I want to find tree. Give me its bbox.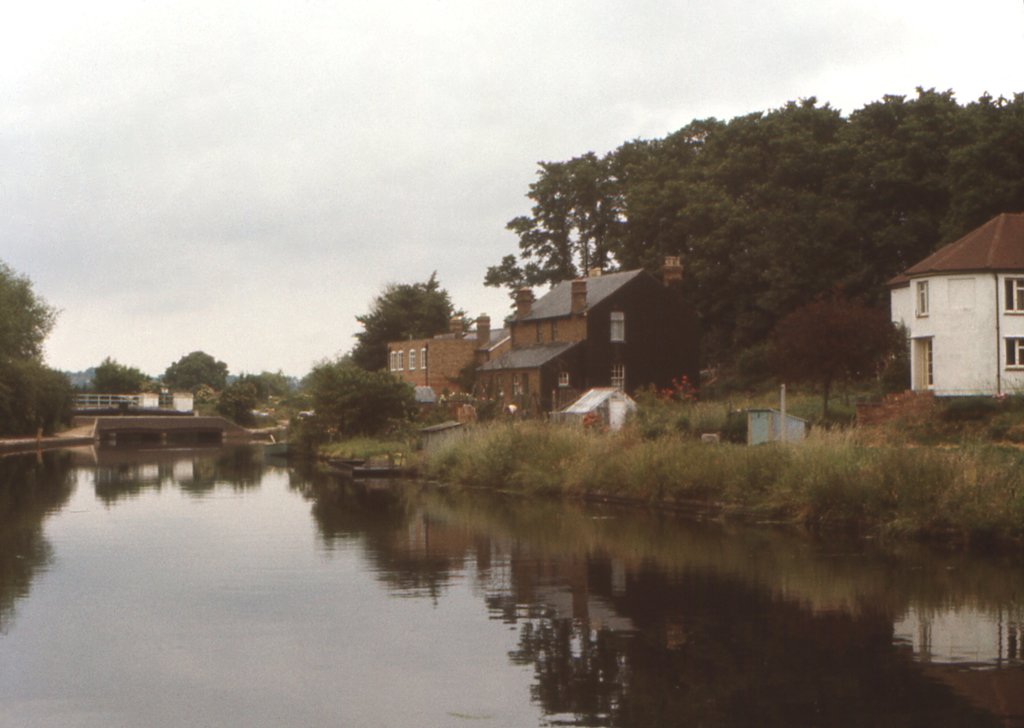
356, 261, 456, 370.
